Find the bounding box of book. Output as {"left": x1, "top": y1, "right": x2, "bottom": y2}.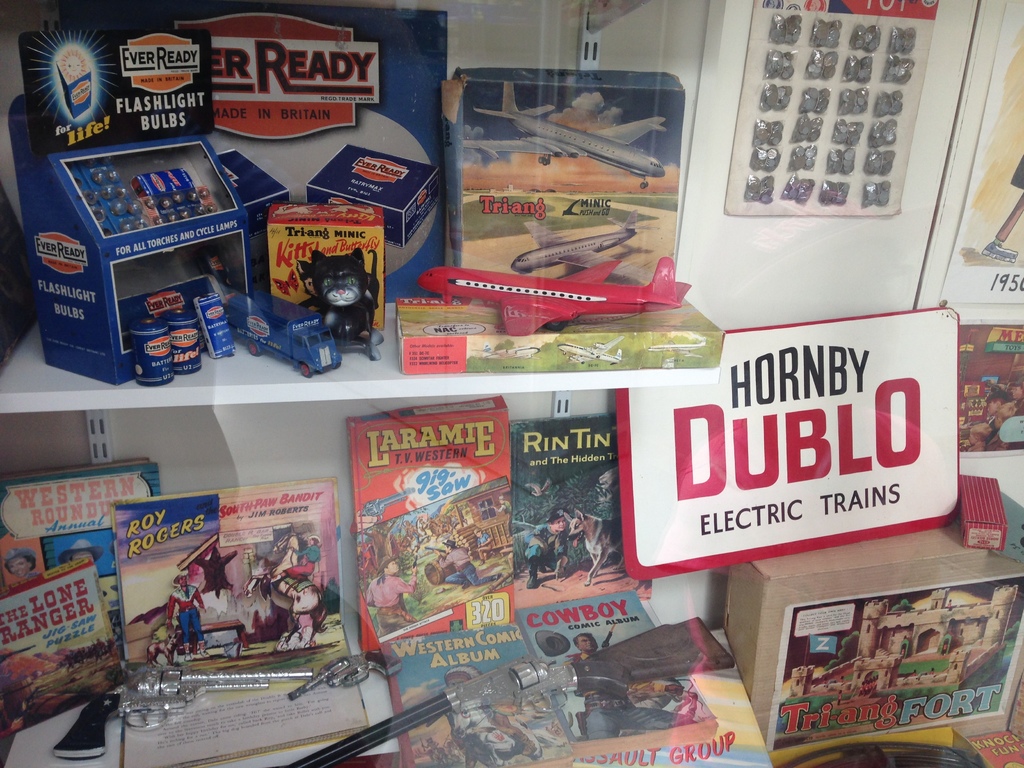
{"left": 116, "top": 651, "right": 369, "bottom": 767}.
